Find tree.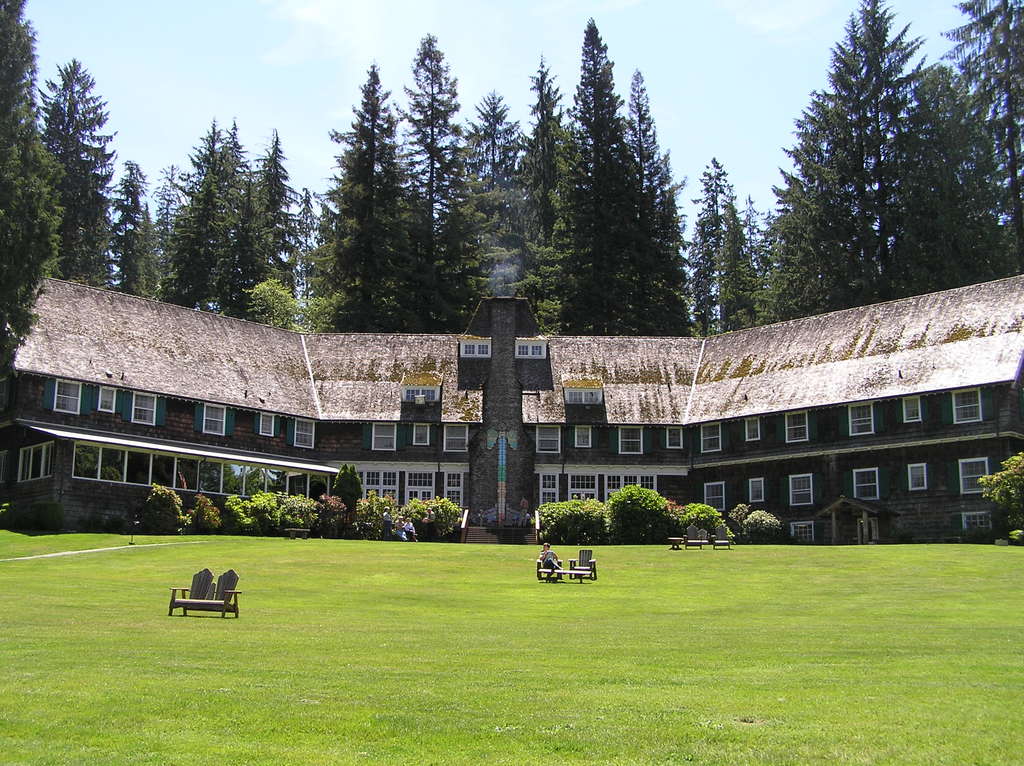
region(37, 56, 119, 305).
